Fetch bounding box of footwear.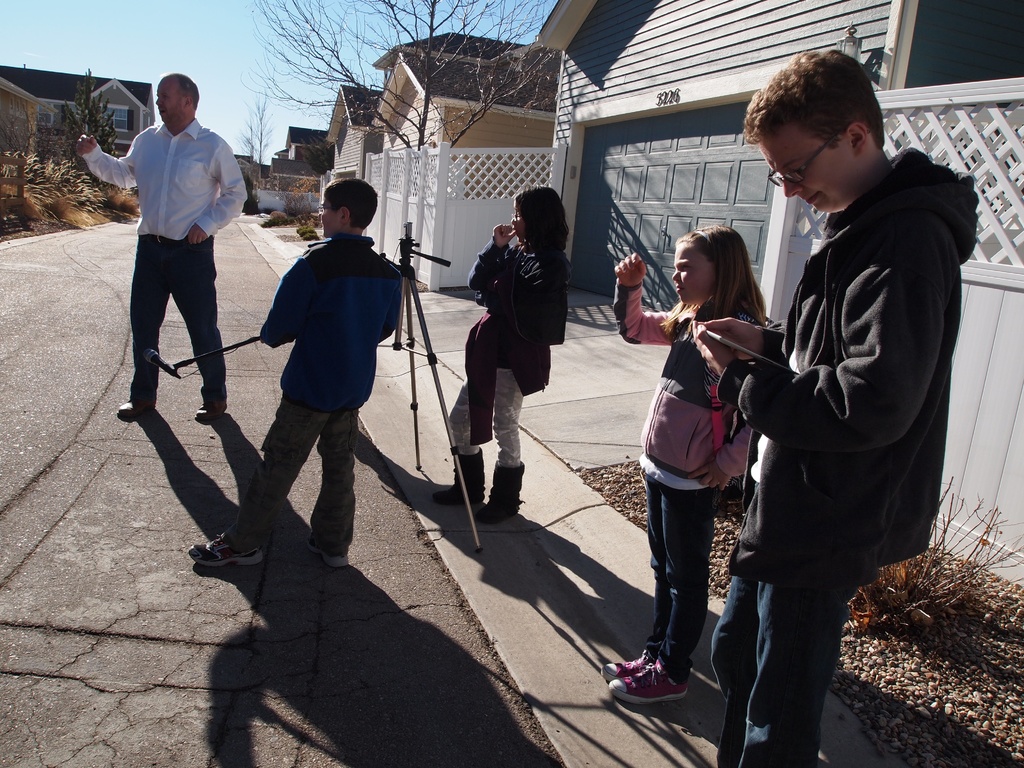
Bbox: x1=189 y1=389 x2=230 y2=426.
